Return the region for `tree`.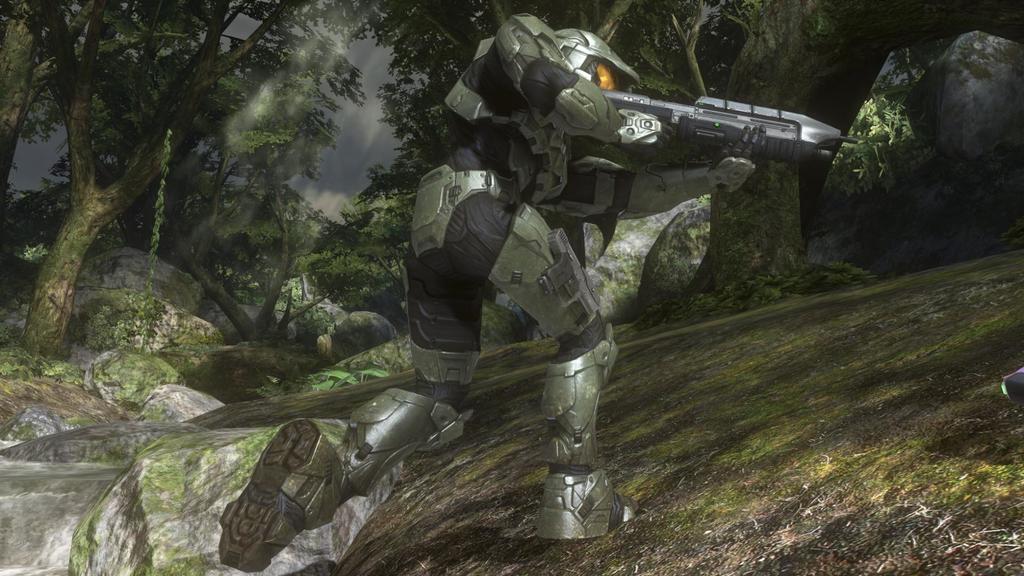
BBox(24, 35, 348, 364).
